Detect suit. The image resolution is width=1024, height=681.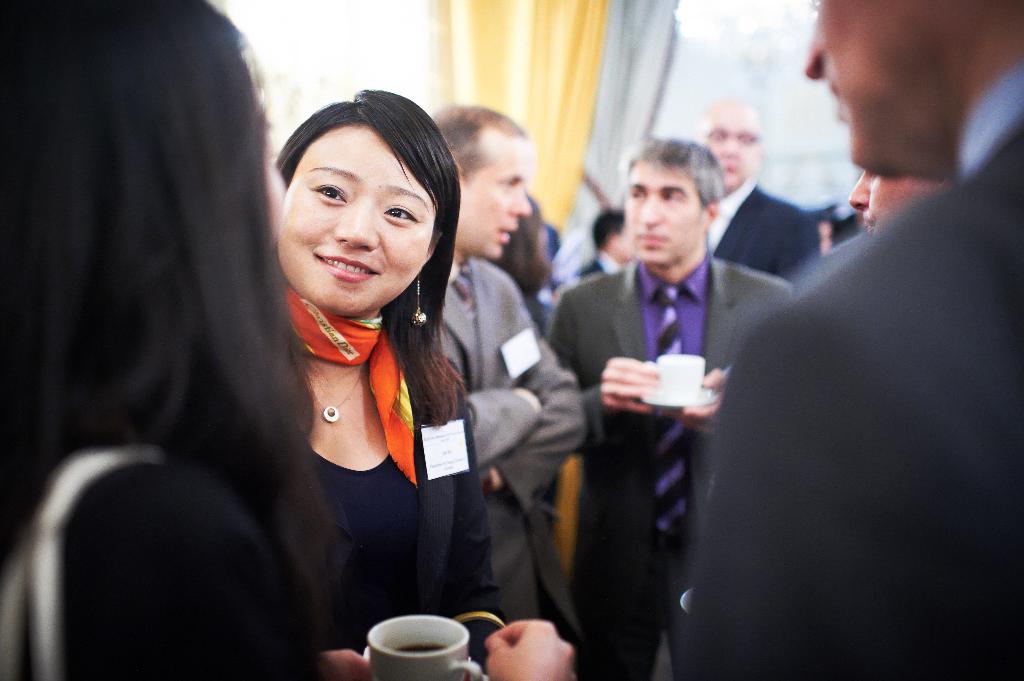
pyautogui.locateOnScreen(669, 51, 1023, 680).
